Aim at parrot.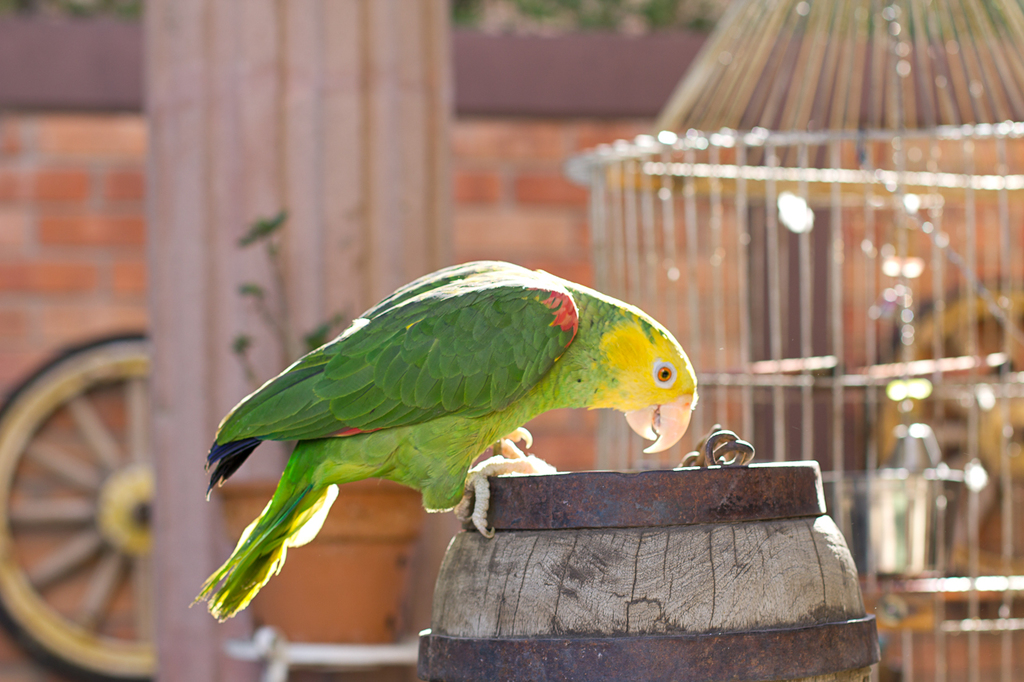
Aimed at region(186, 257, 698, 627).
